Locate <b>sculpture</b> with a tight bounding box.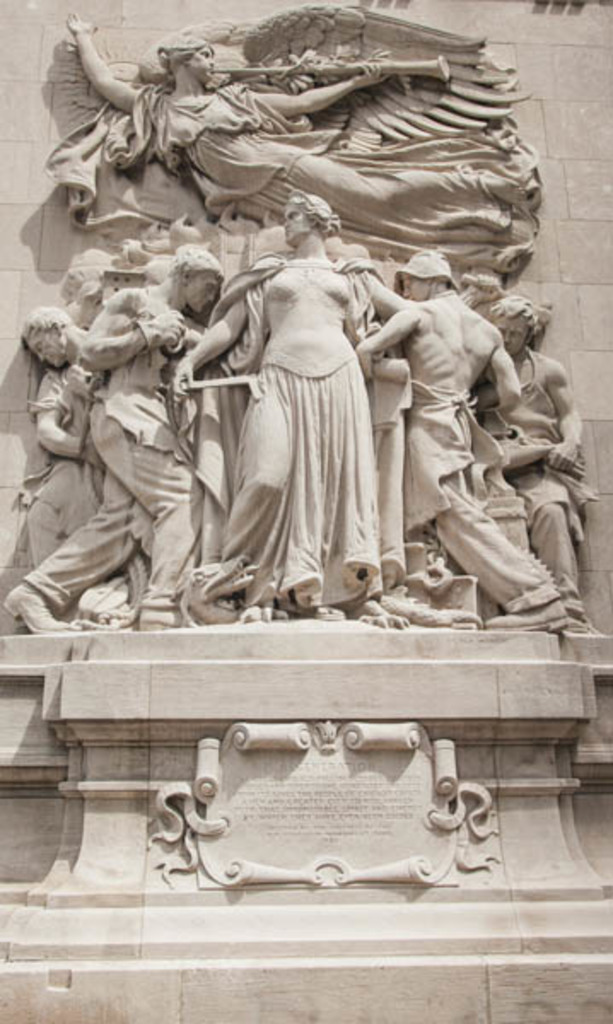
left=357, top=263, right=550, bottom=631.
